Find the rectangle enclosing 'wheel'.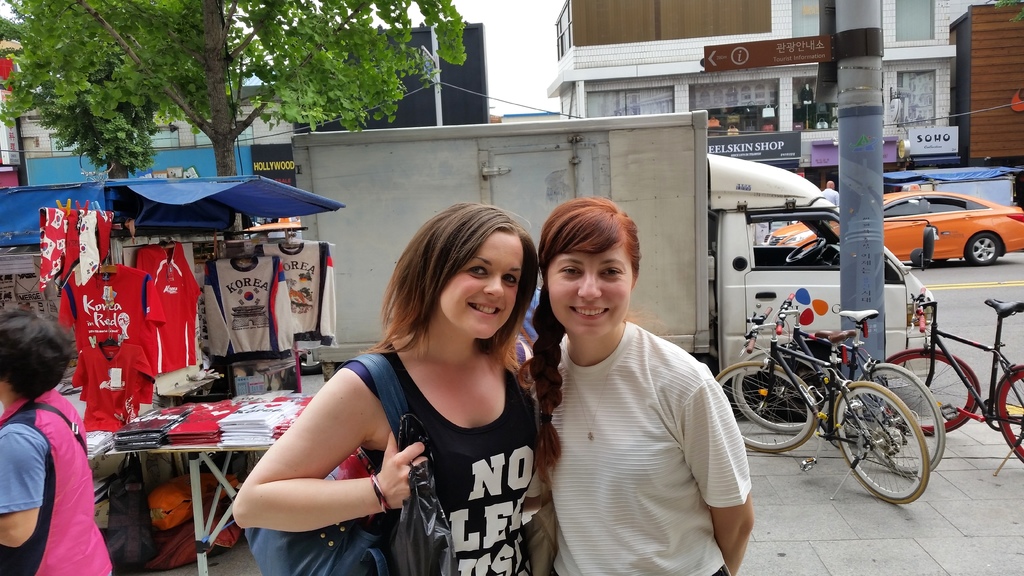
852:363:943:477.
